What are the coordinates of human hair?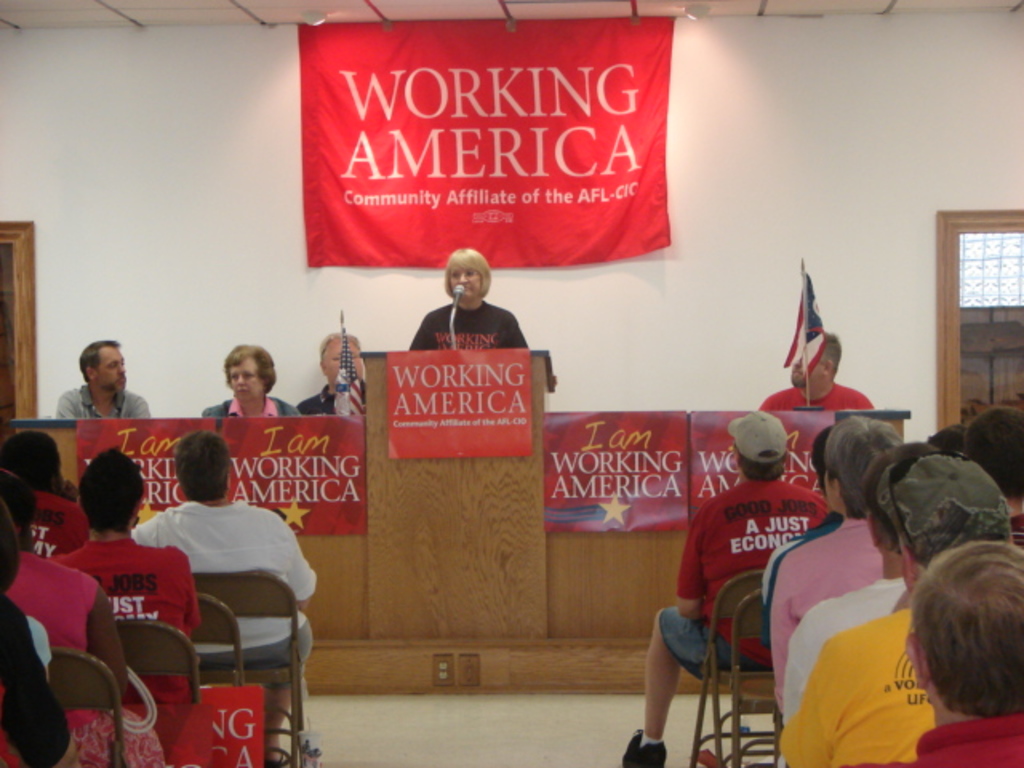
bbox(811, 424, 830, 491).
